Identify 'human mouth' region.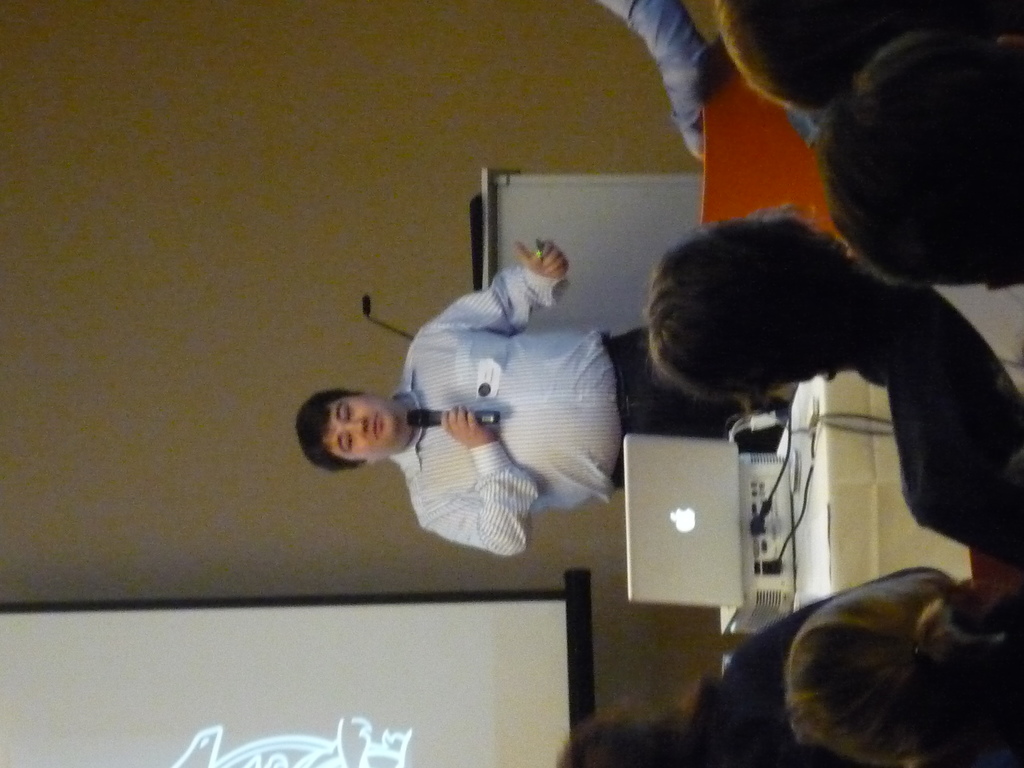
Region: left=368, top=408, right=391, bottom=445.
